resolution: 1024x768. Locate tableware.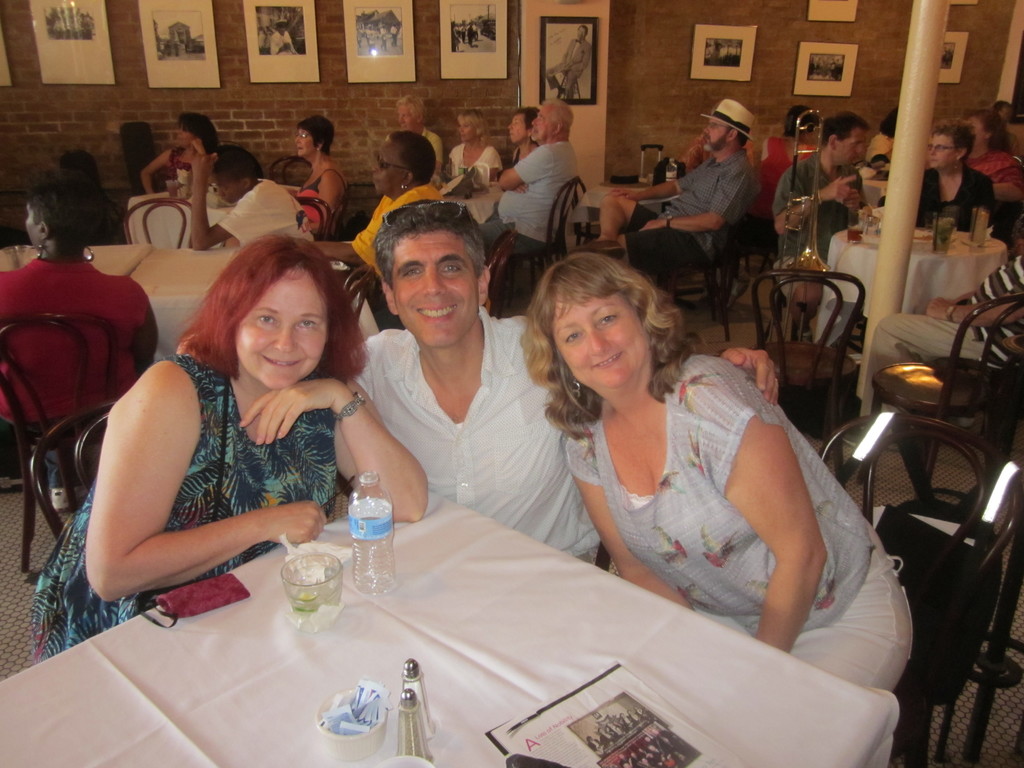
[931,216,957,253].
